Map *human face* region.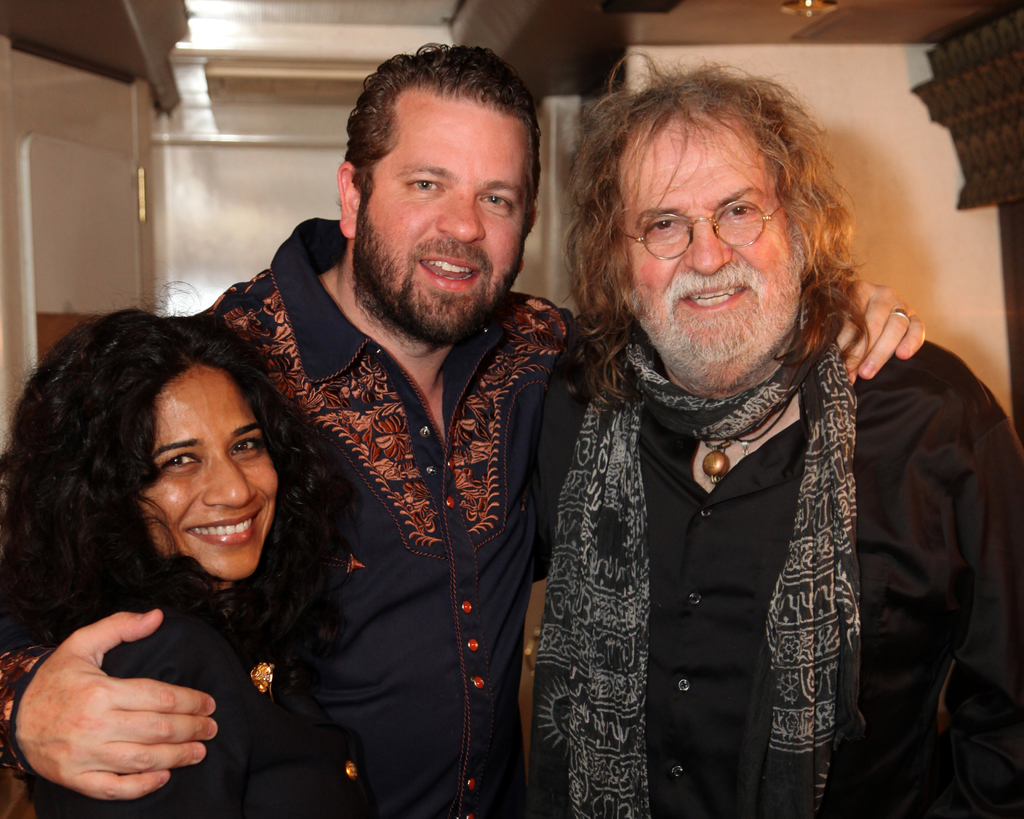
Mapped to bbox=(614, 115, 801, 364).
